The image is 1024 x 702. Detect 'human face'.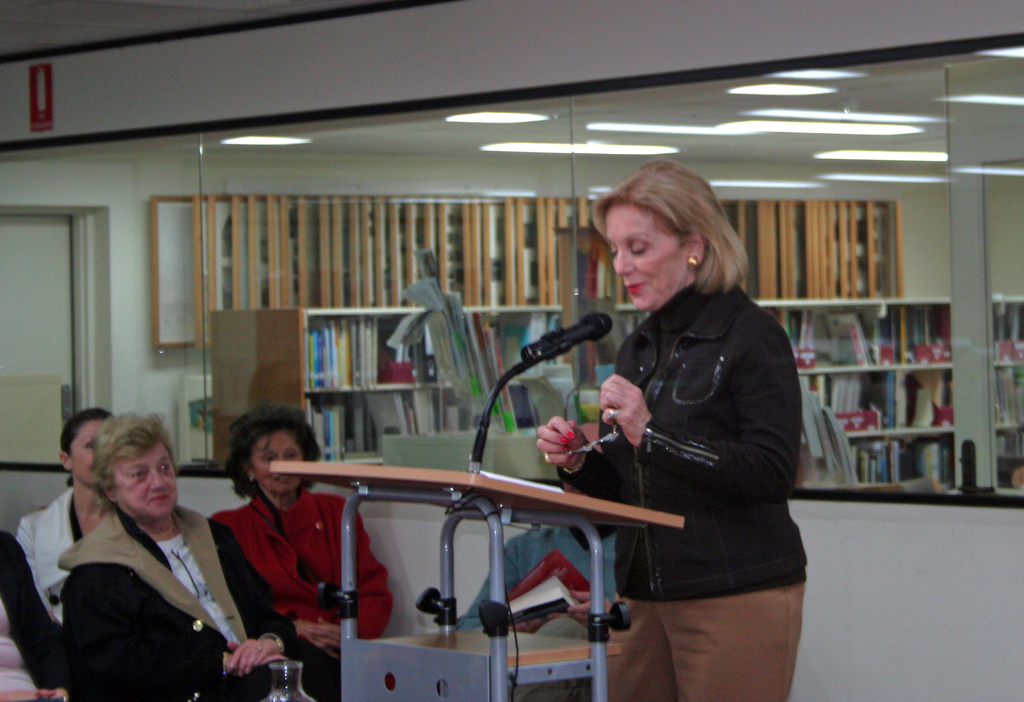
Detection: x1=112 y1=432 x2=179 y2=523.
